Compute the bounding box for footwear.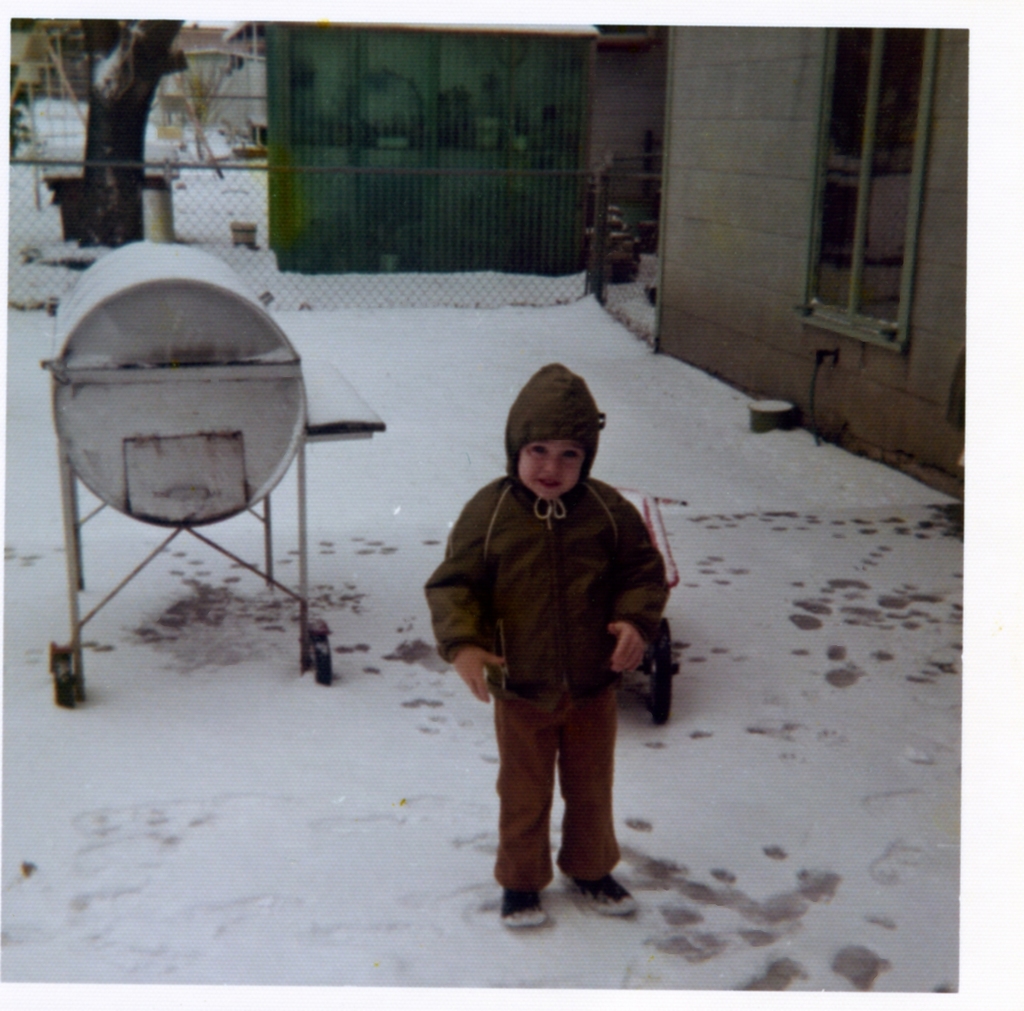
region(498, 888, 542, 925).
